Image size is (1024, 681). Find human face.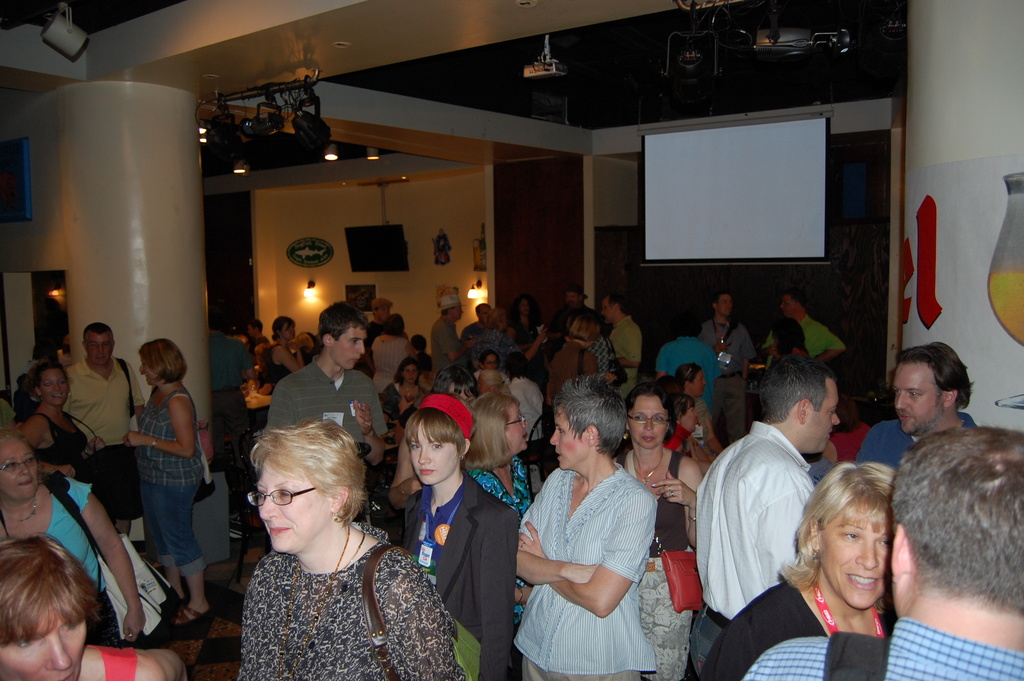
<region>408, 430, 454, 489</region>.
